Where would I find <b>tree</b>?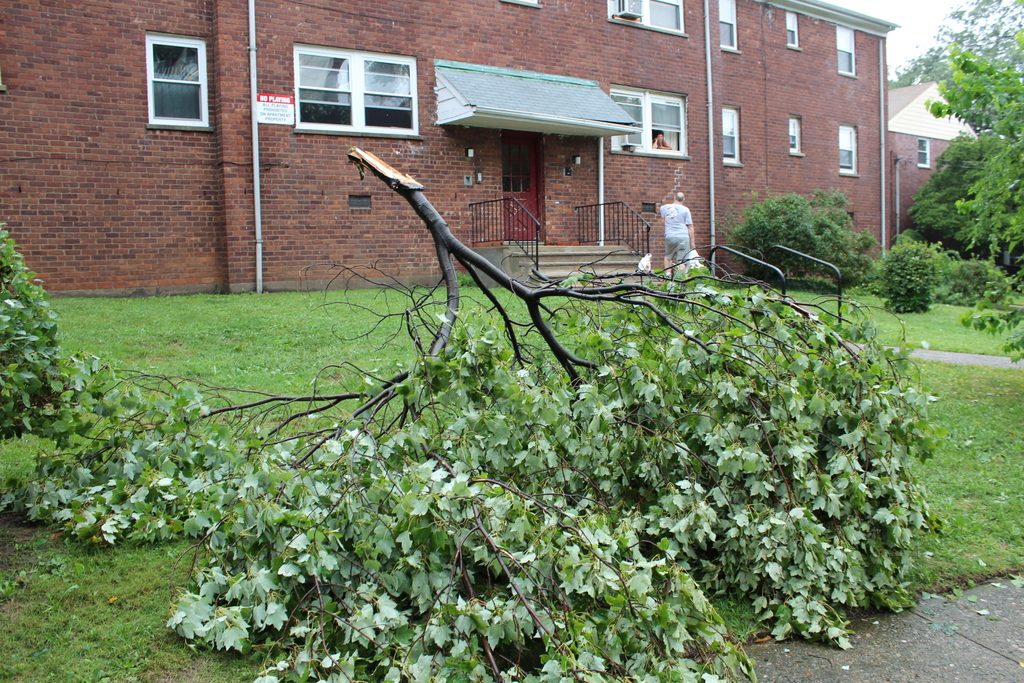
At left=910, top=65, right=1016, bottom=295.
